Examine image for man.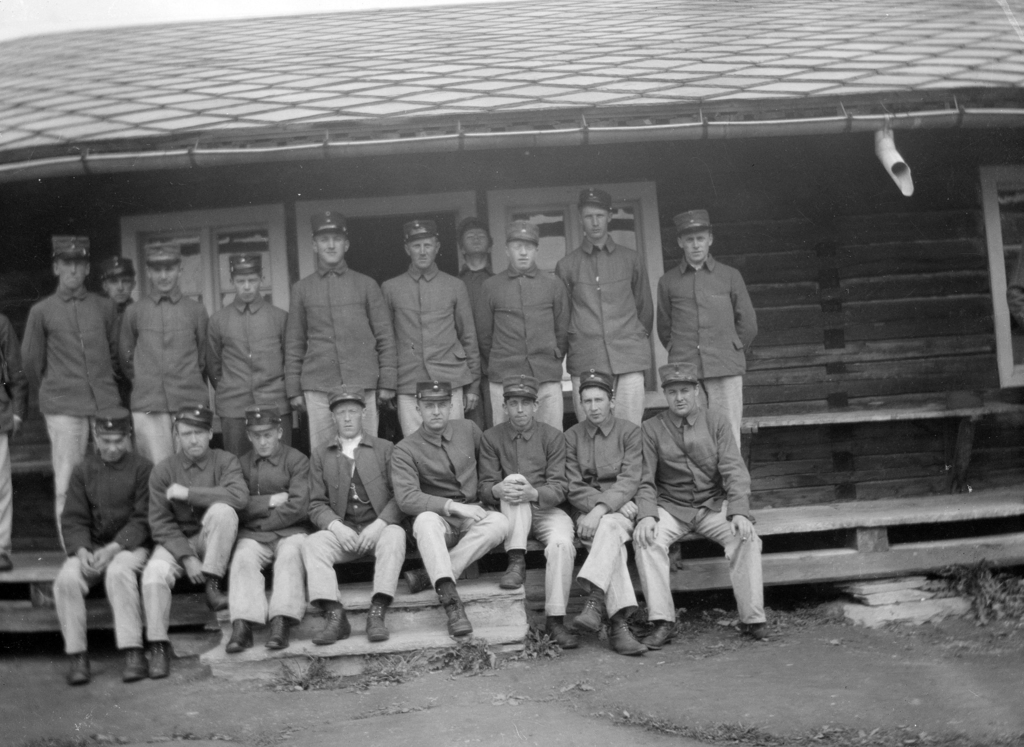
Examination result: (138, 399, 246, 677).
